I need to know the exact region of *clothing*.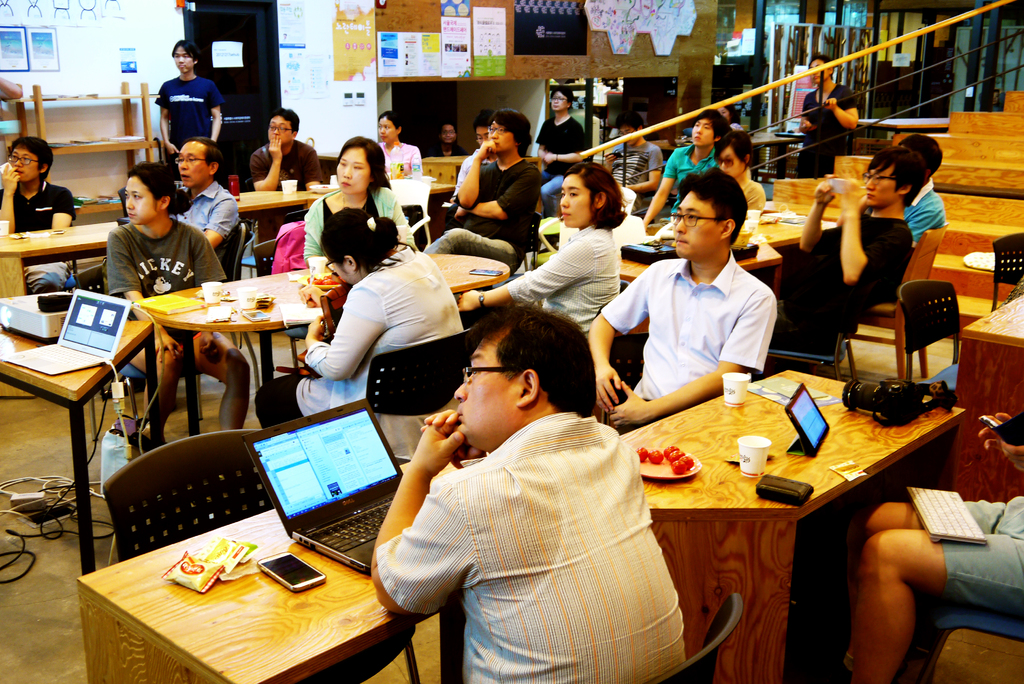
Region: bbox(661, 137, 724, 220).
